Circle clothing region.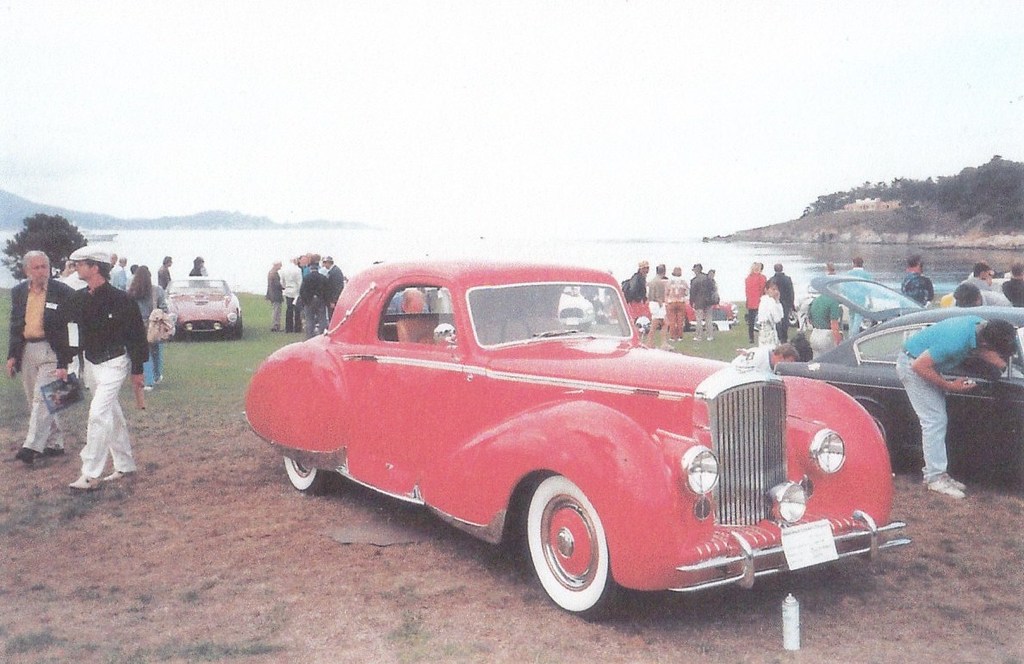
Region: left=626, top=265, right=717, bottom=328.
